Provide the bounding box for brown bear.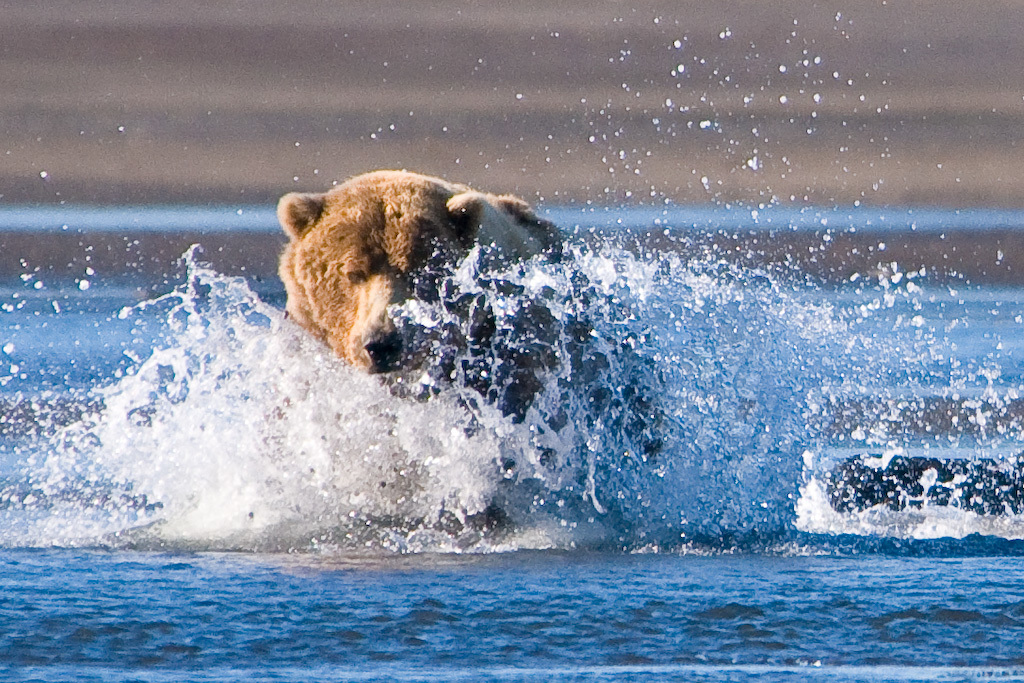
l=275, t=168, r=664, b=528.
